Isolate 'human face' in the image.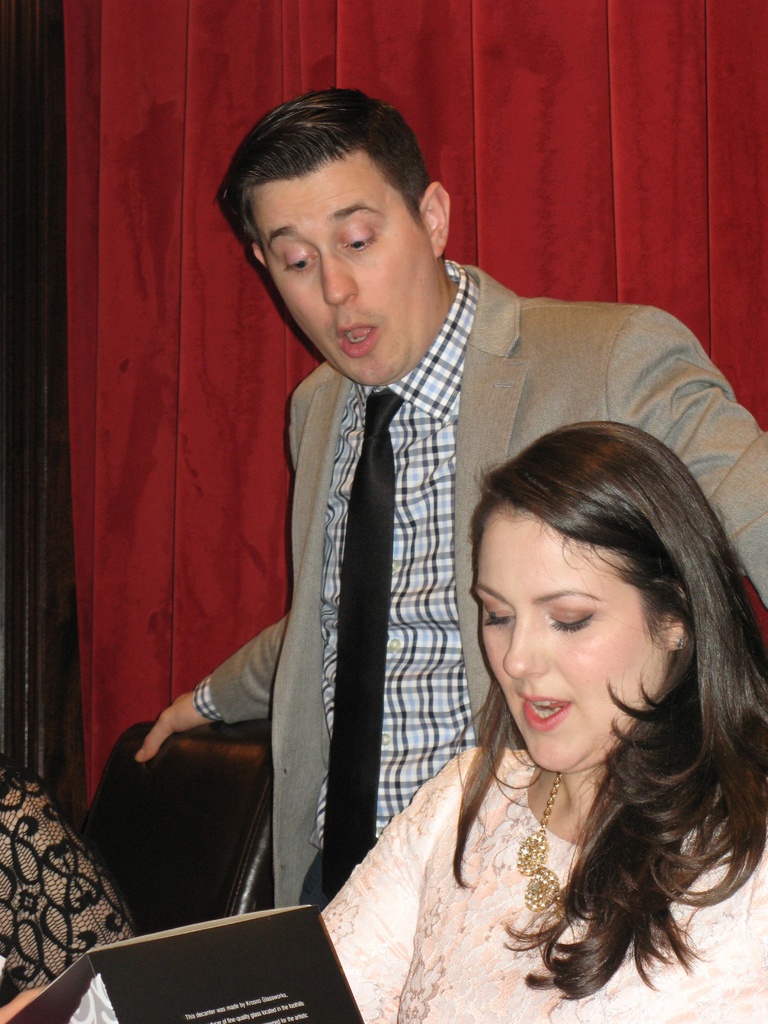
Isolated region: (465, 511, 660, 776).
